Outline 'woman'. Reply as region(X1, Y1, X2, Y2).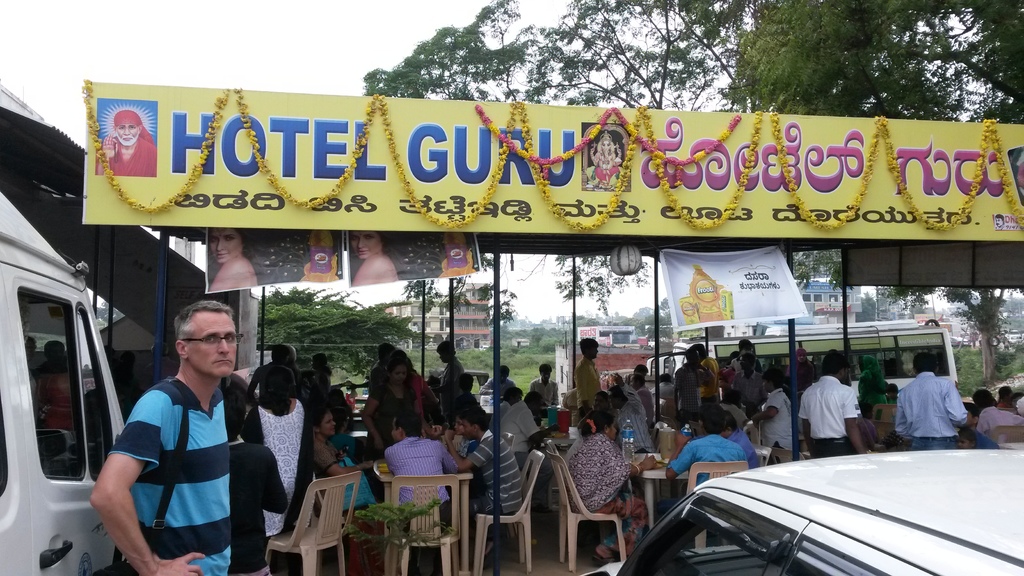
region(358, 345, 449, 461).
